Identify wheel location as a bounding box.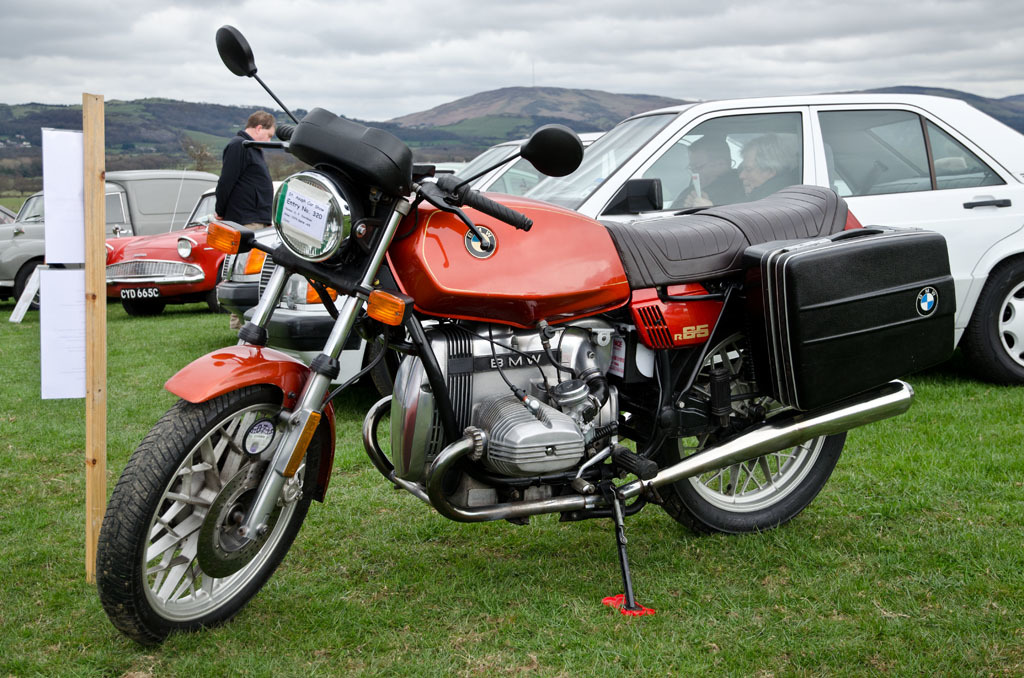
{"left": 636, "top": 312, "right": 847, "bottom": 539}.
